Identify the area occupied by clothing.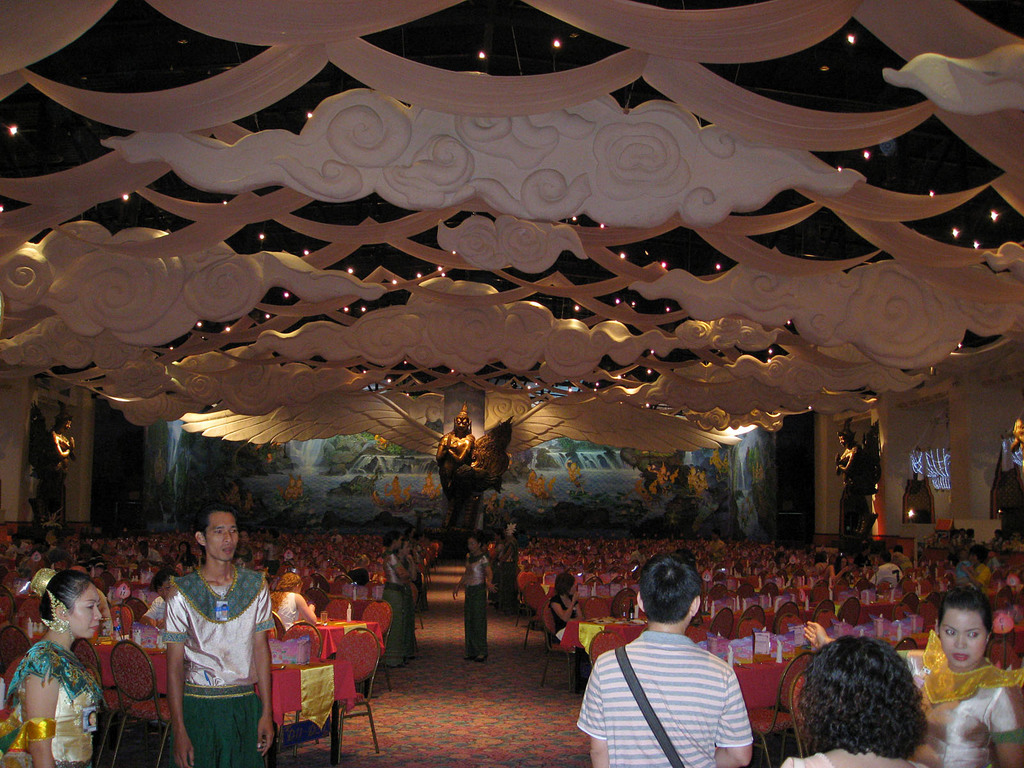
Area: <region>779, 749, 930, 767</region>.
